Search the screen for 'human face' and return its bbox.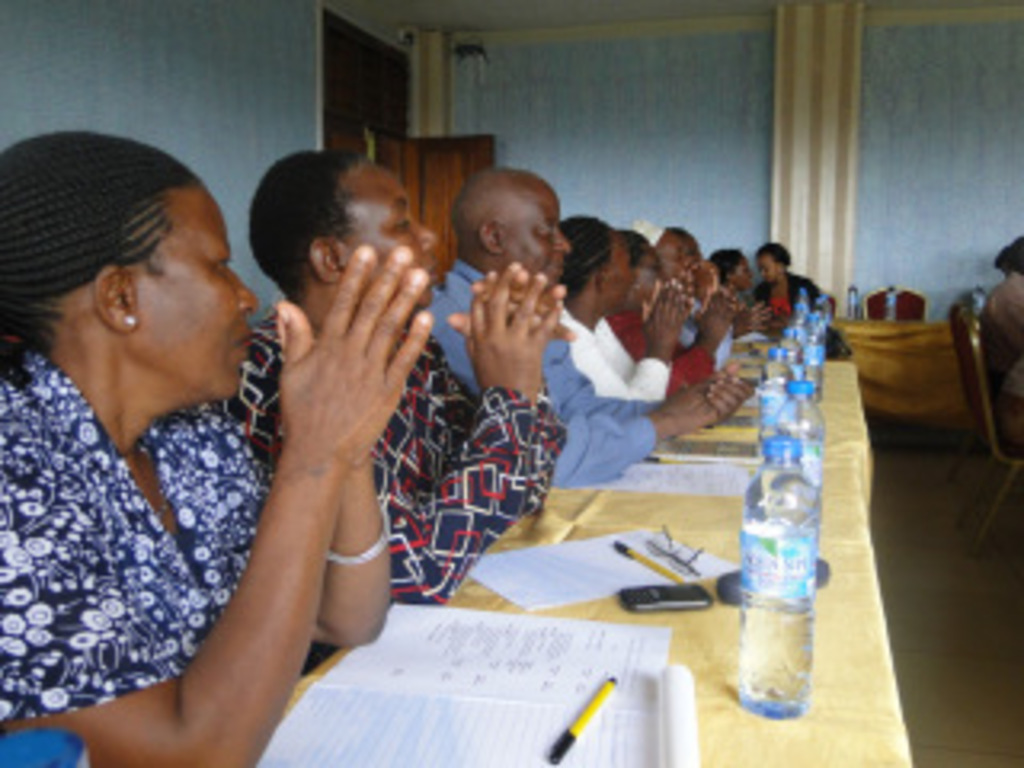
Found: 640/227/704/304.
